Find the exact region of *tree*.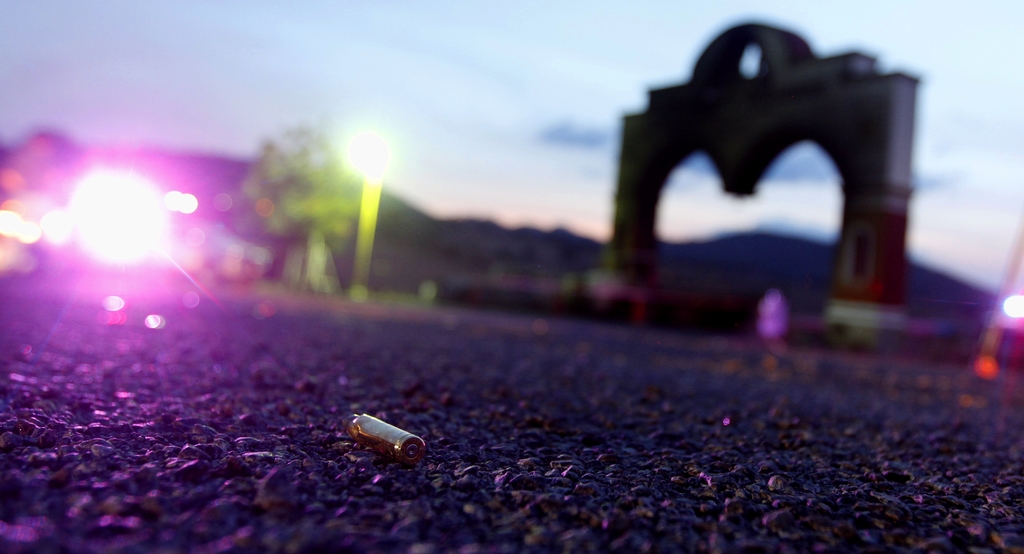
Exact region: 234 124 366 283.
